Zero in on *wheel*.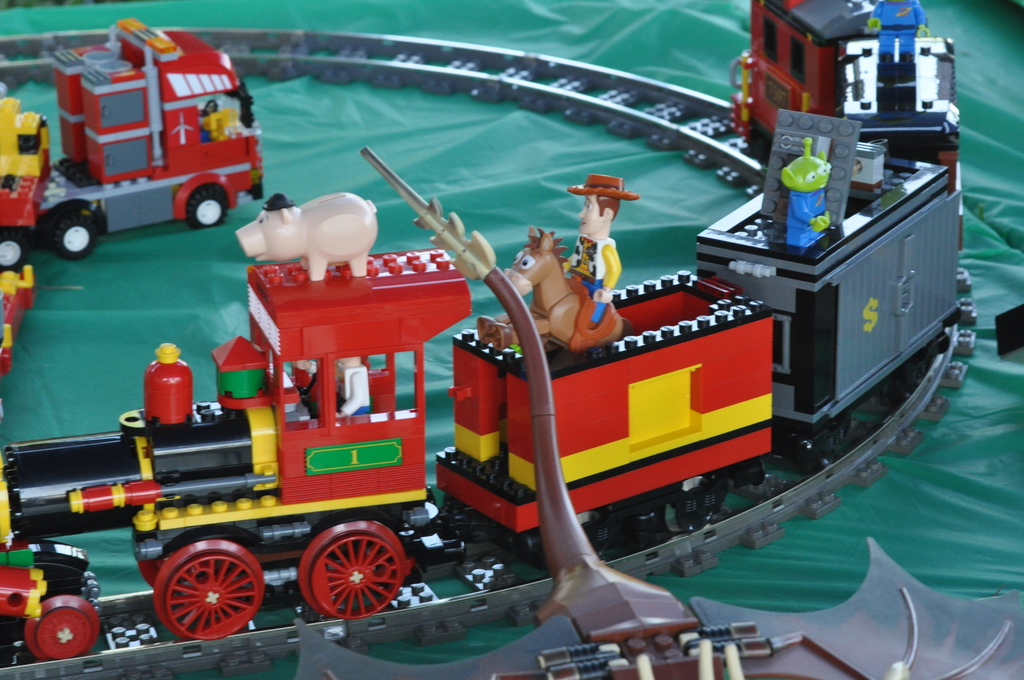
Zeroed in: locate(669, 482, 720, 526).
